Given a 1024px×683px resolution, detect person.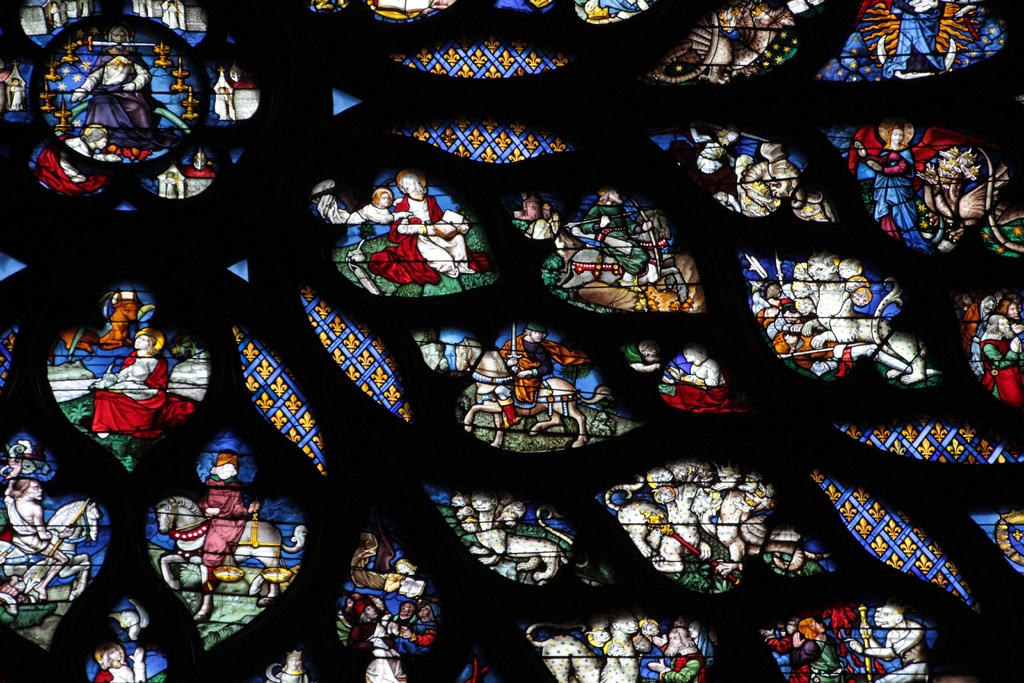
bbox=(391, 593, 441, 664).
